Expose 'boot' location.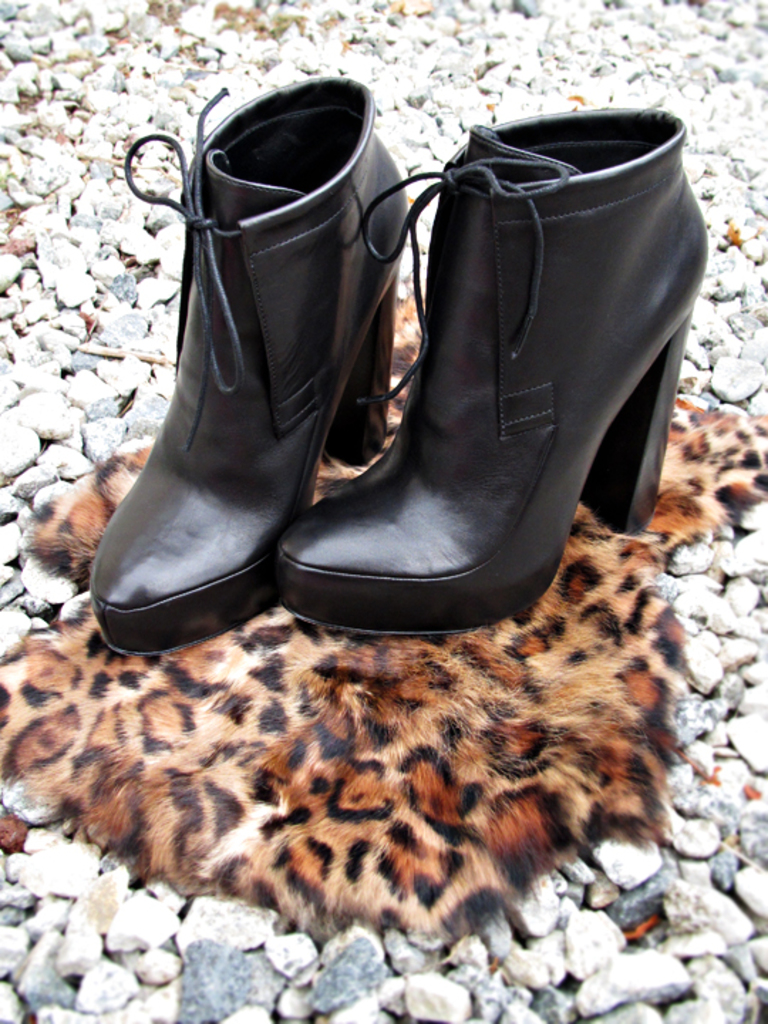
Exposed at Rect(87, 77, 408, 653).
